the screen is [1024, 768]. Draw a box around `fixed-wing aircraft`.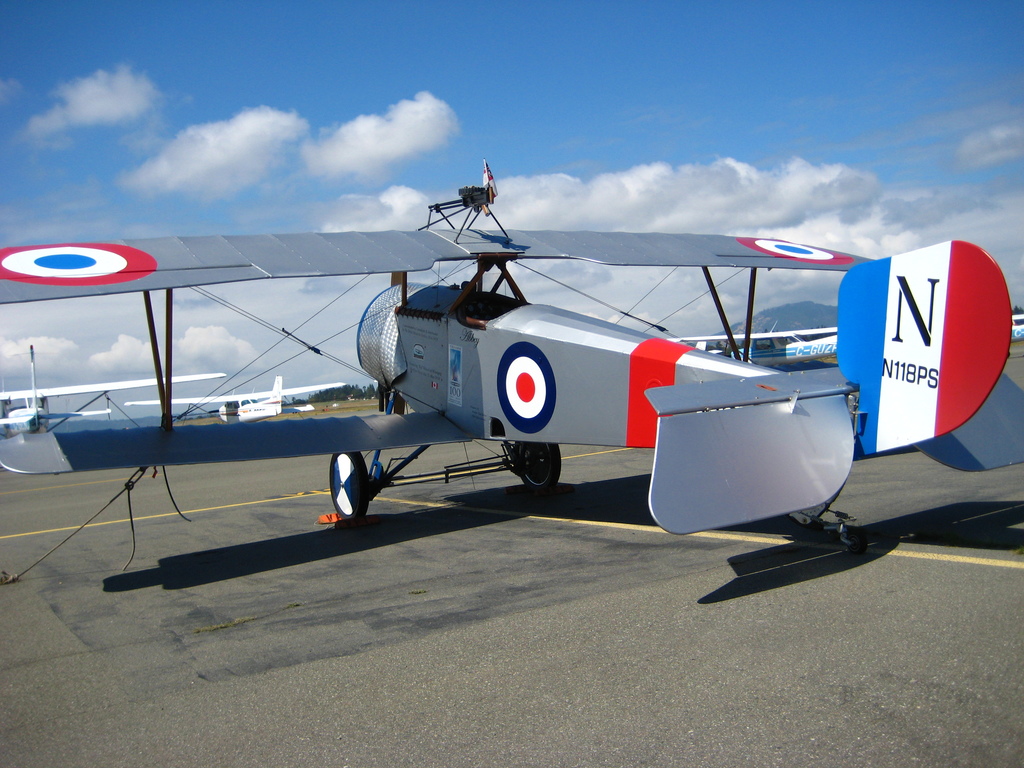
locate(670, 320, 852, 371).
